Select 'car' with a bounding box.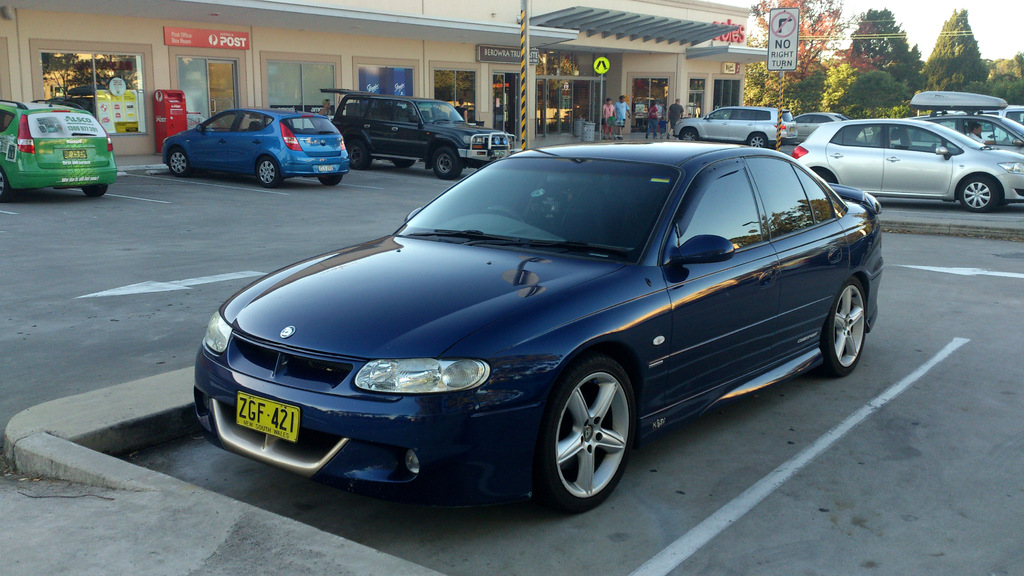
{"x1": 905, "y1": 111, "x2": 1023, "y2": 154}.
